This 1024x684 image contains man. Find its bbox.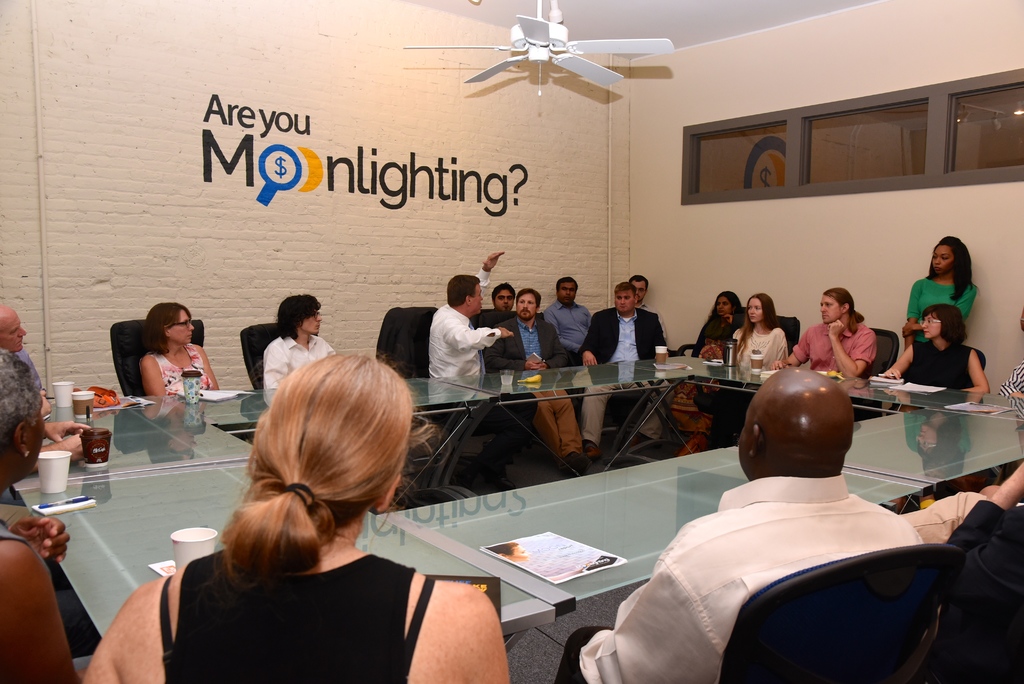
<region>481, 282, 584, 468</region>.
